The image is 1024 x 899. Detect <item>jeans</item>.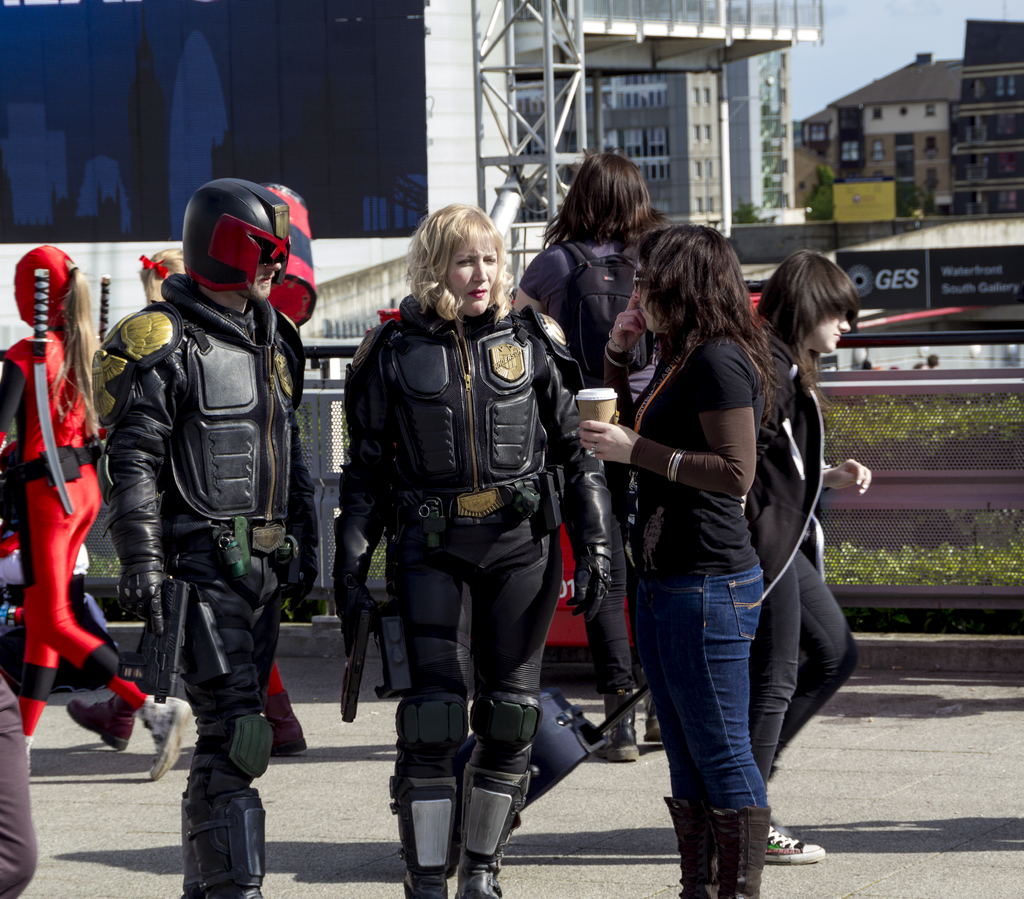
Detection: box(629, 567, 768, 809).
